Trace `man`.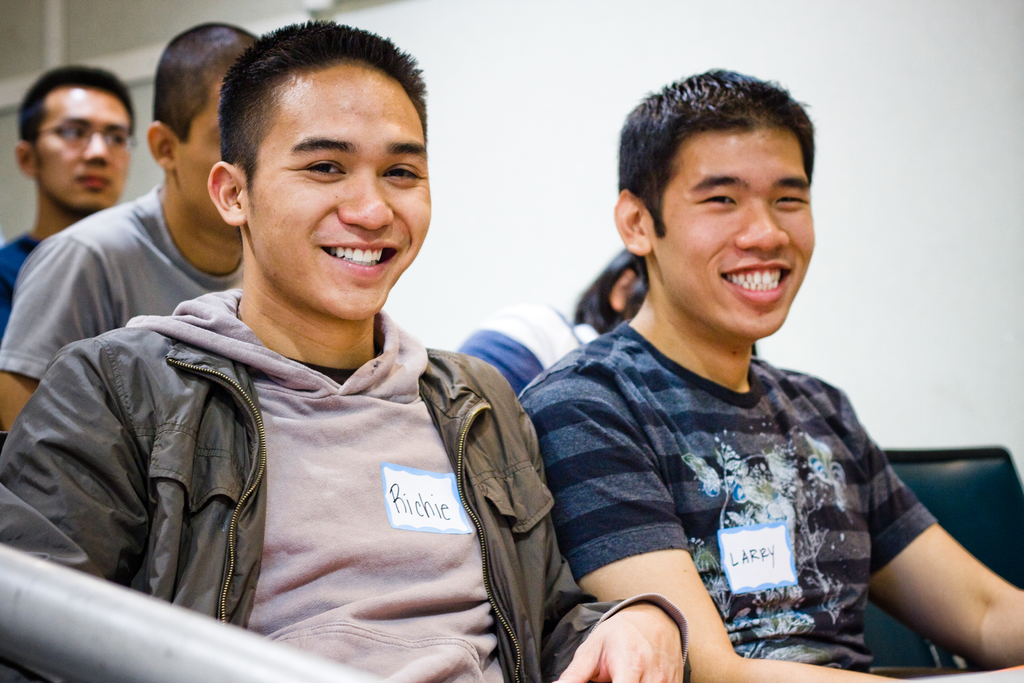
Traced to {"left": 0, "top": 20, "right": 248, "bottom": 439}.
